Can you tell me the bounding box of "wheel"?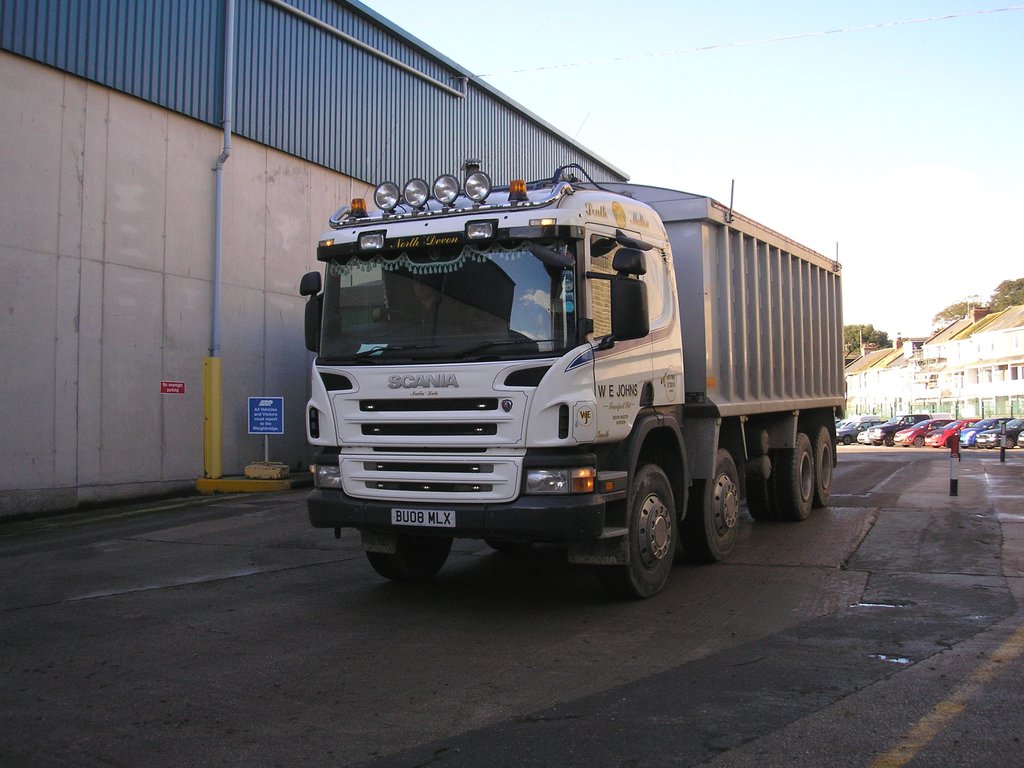
[1004,435,1016,451].
